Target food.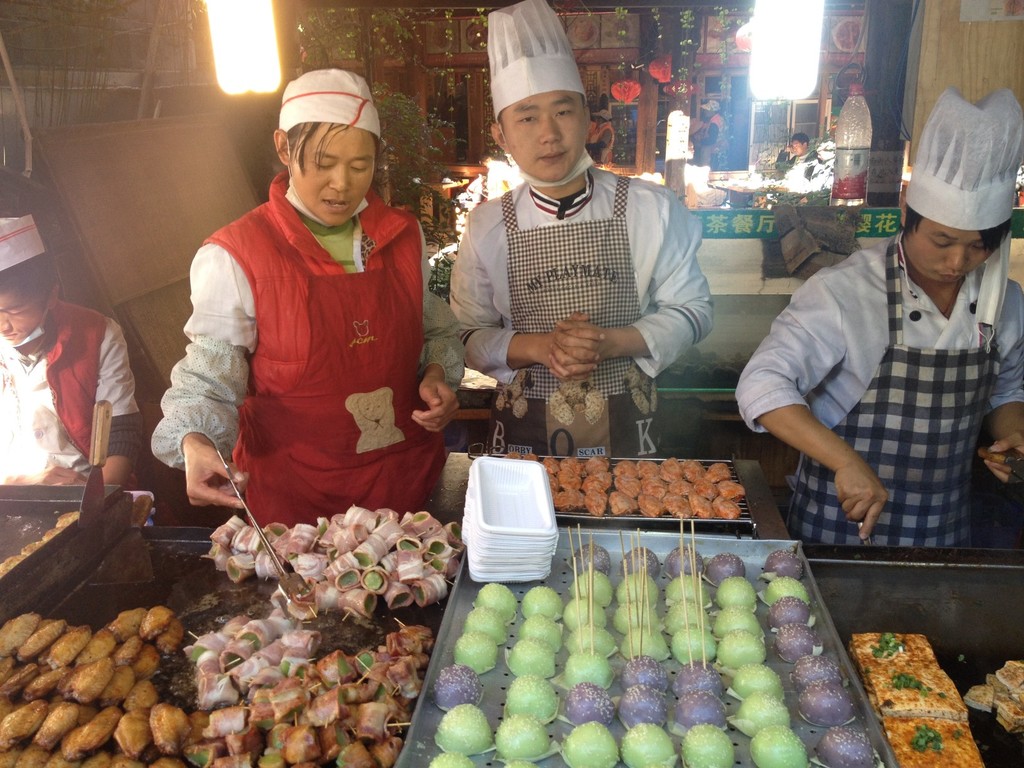
Target region: <region>612, 596, 662, 636</region>.
